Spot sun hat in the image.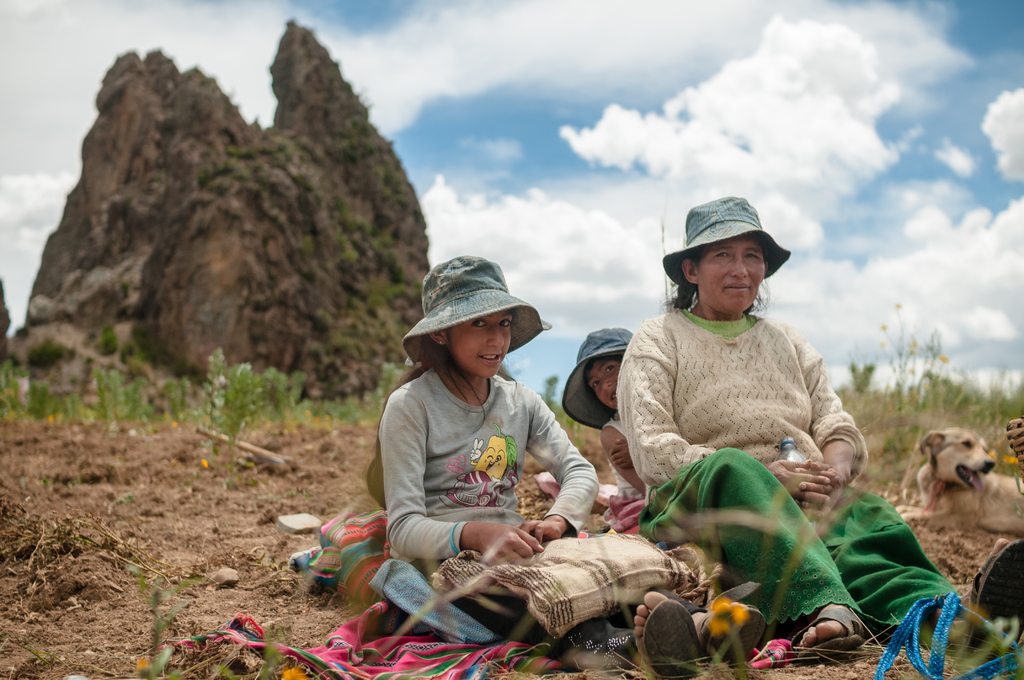
sun hat found at (x1=556, y1=324, x2=639, y2=432).
